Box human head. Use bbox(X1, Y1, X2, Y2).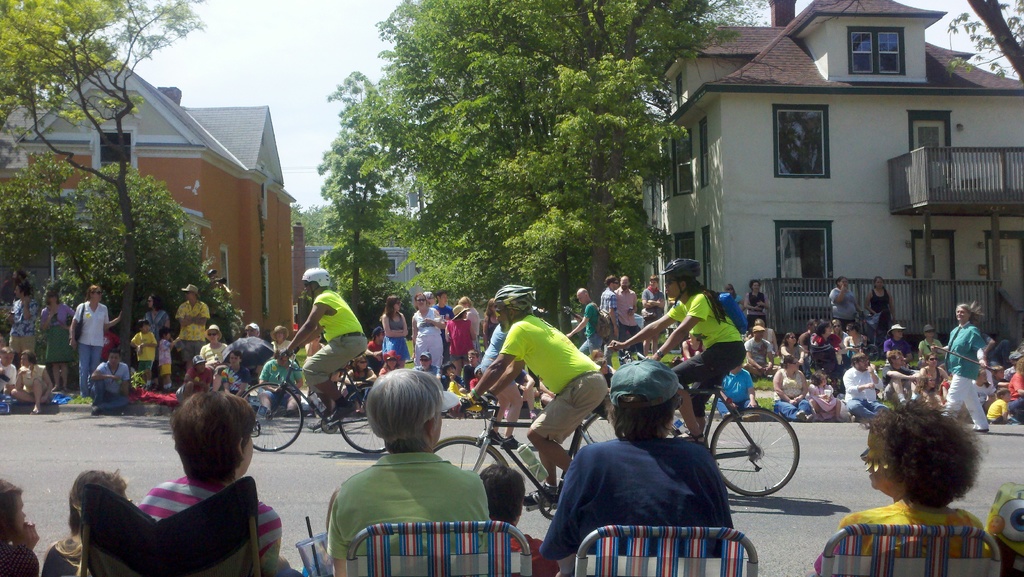
bbox(85, 283, 103, 308).
